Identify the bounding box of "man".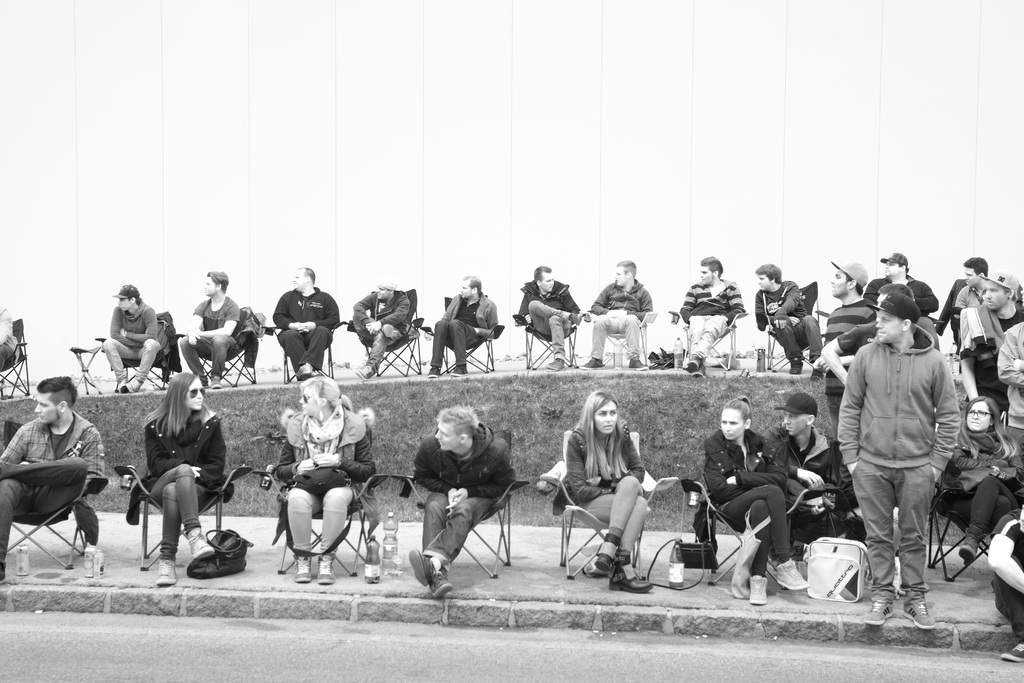
{"x1": 836, "y1": 283, "x2": 971, "y2": 606}.
